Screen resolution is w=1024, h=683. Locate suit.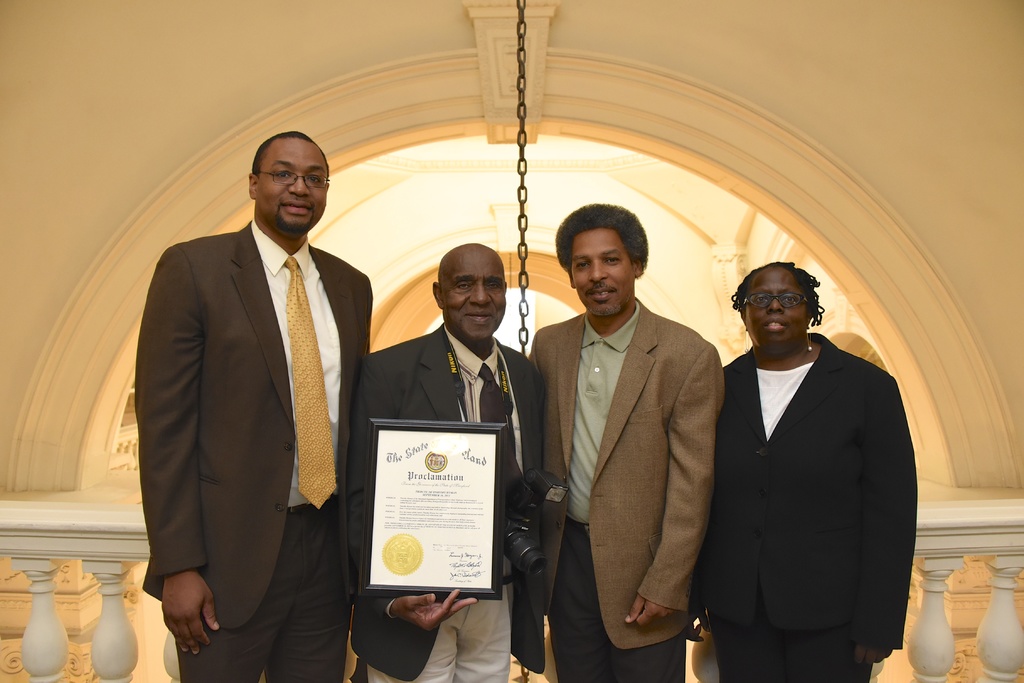
<box>349,327,545,682</box>.
